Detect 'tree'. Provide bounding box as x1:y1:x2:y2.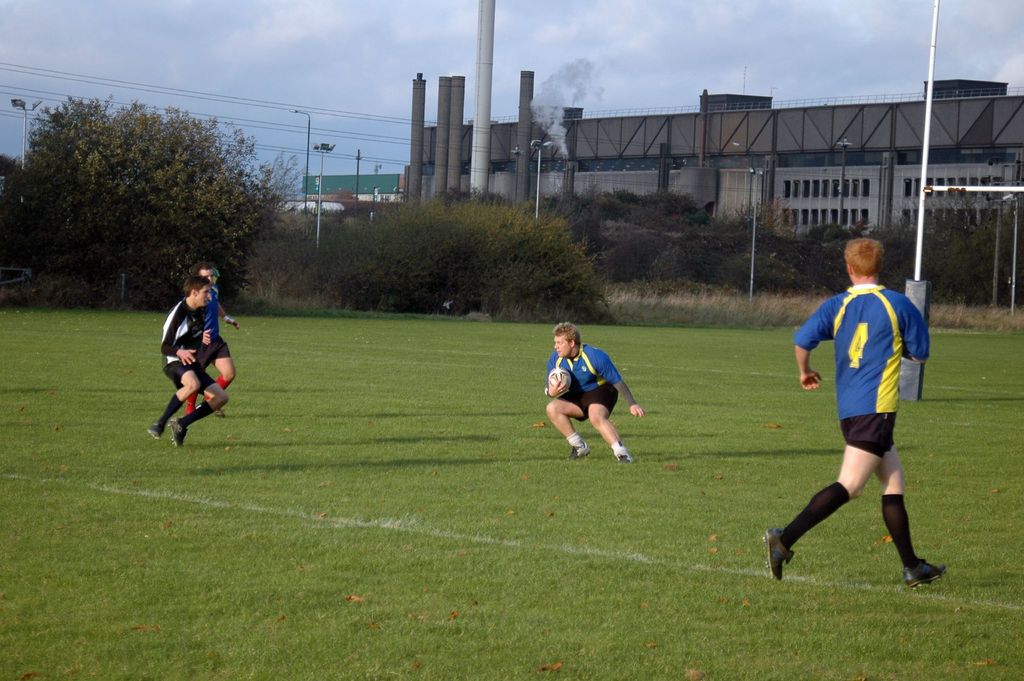
304:193:605:313.
